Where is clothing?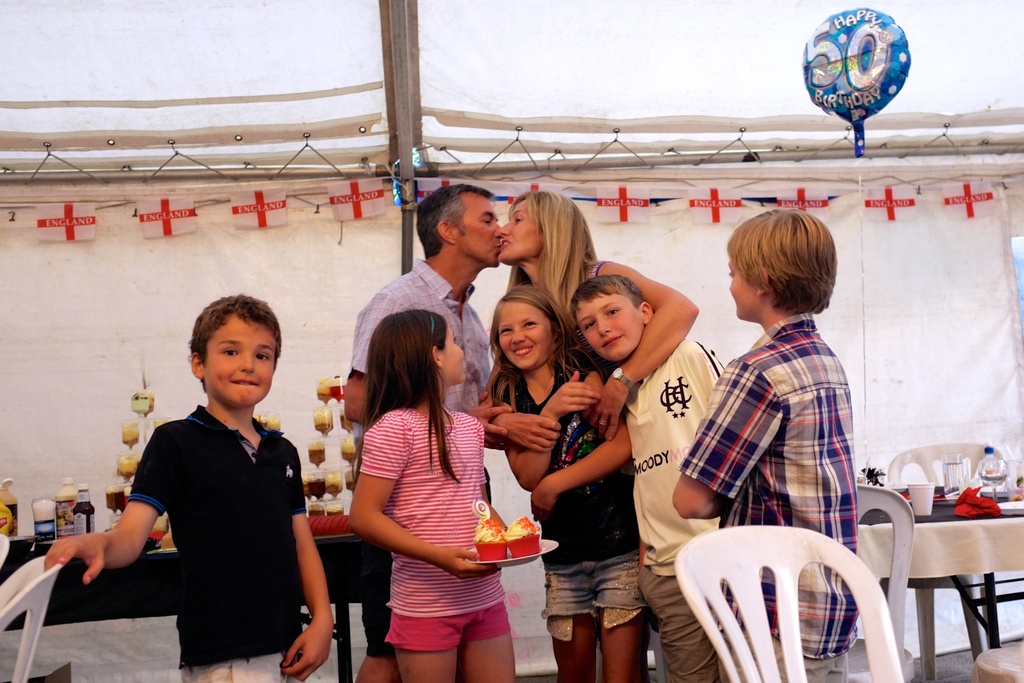
select_region(349, 258, 481, 445).
